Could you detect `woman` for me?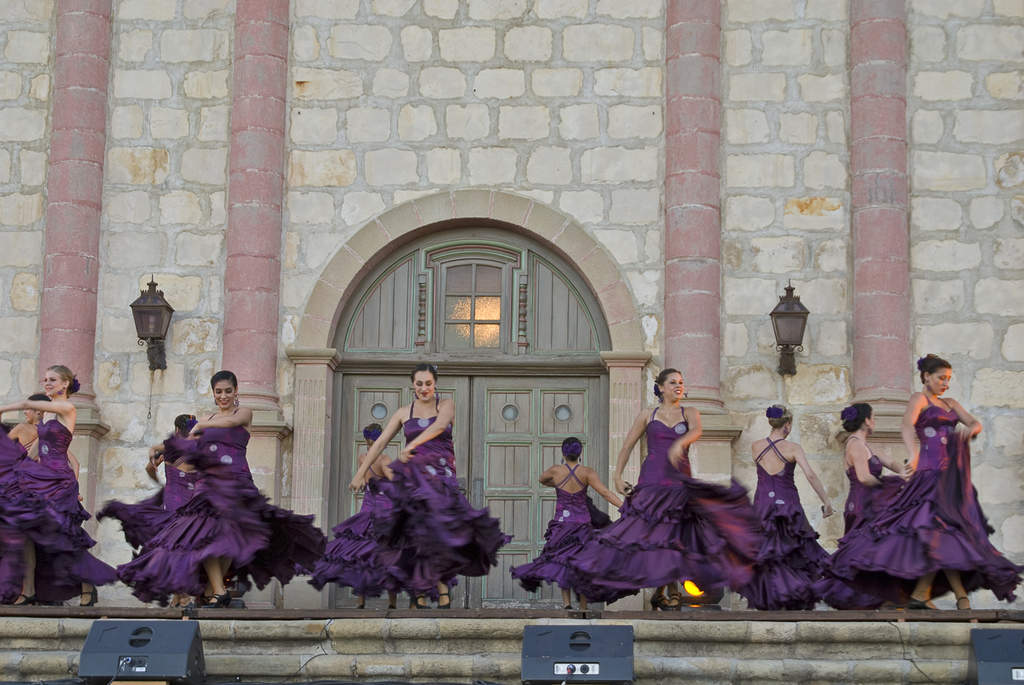
Detection result: box(4, 393, 58, 449).
